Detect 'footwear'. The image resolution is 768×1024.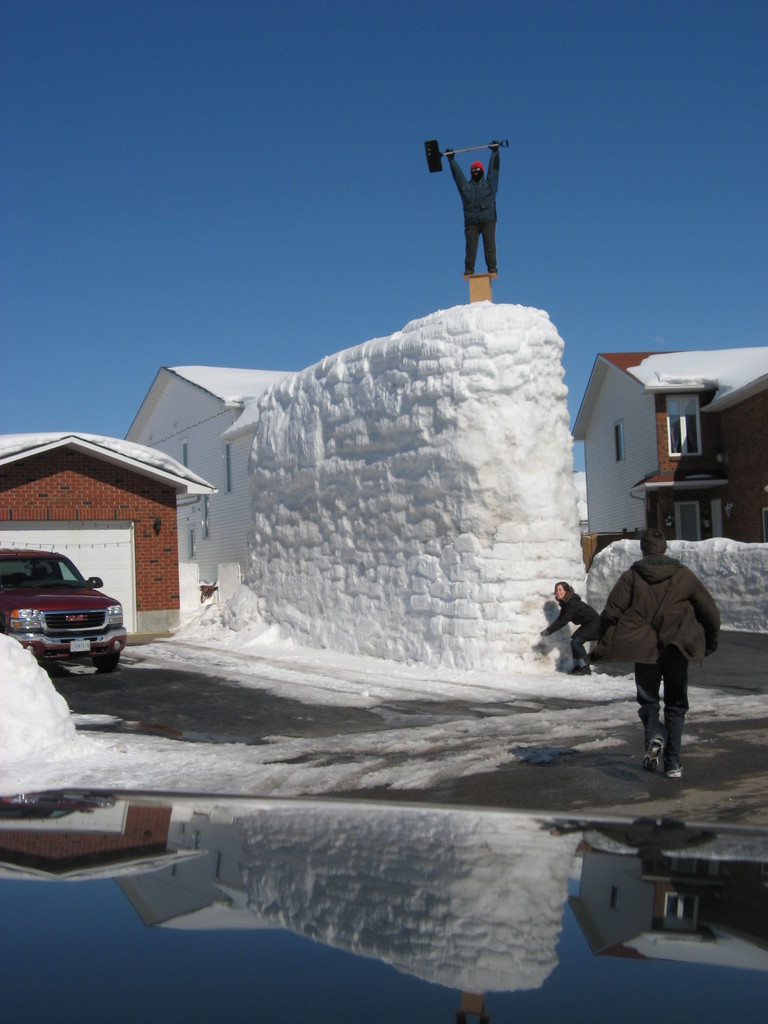
(671,765,686,781).
